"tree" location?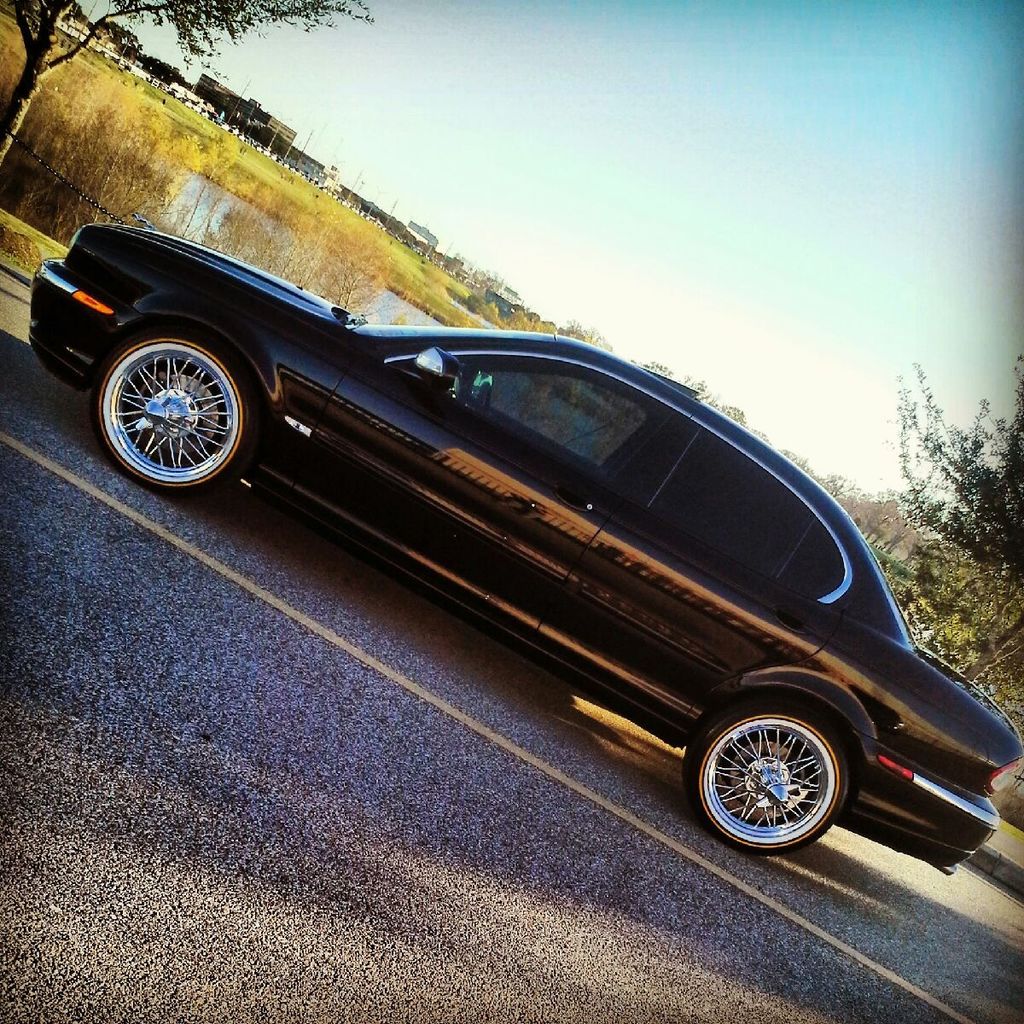
crop(878, 348, 1023, 618)
